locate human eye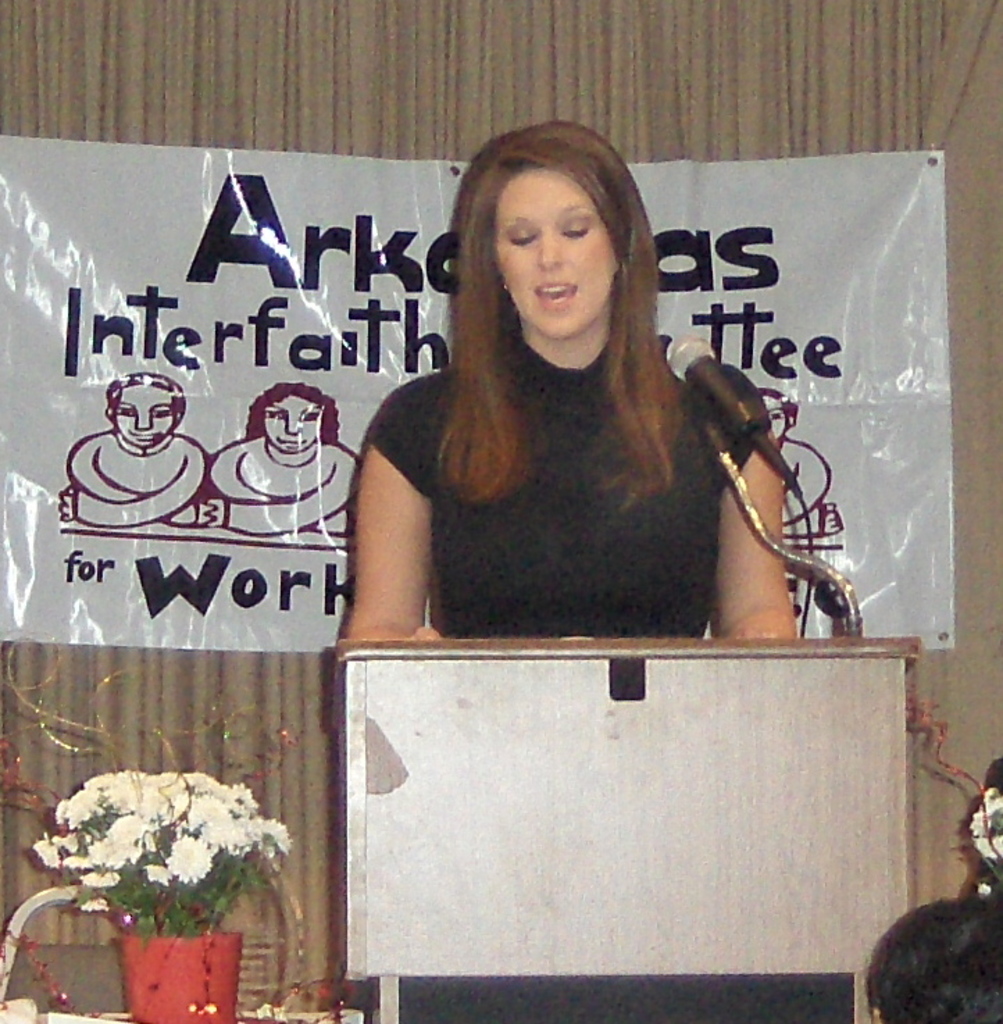
select_region(264, 404, 283, 420)
